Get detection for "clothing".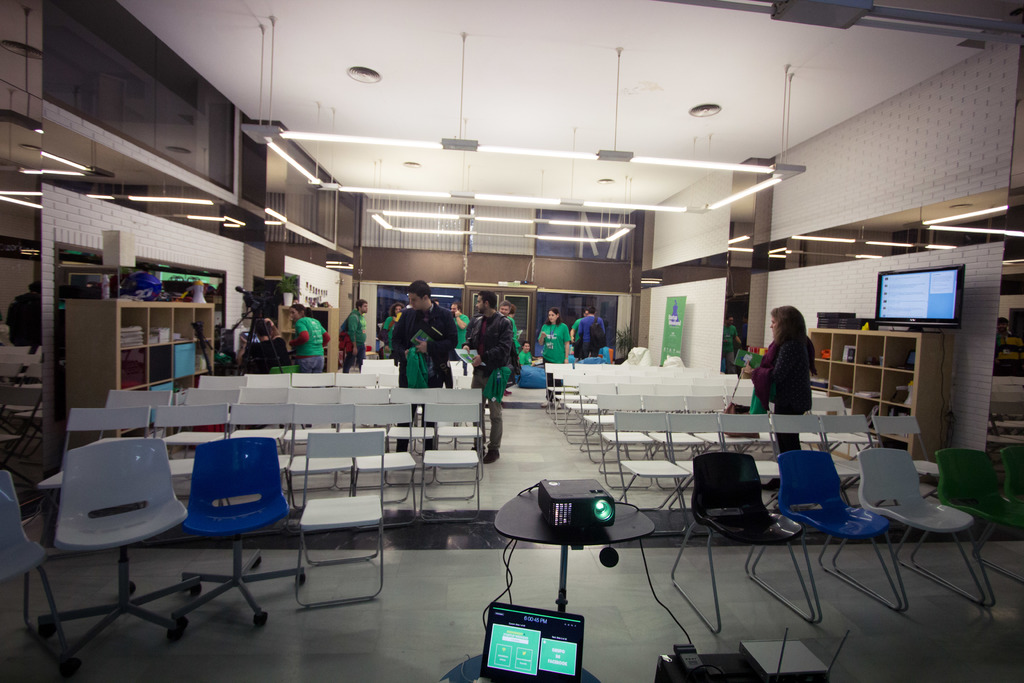
Detection: BBox(244, 336, 287, 377).
